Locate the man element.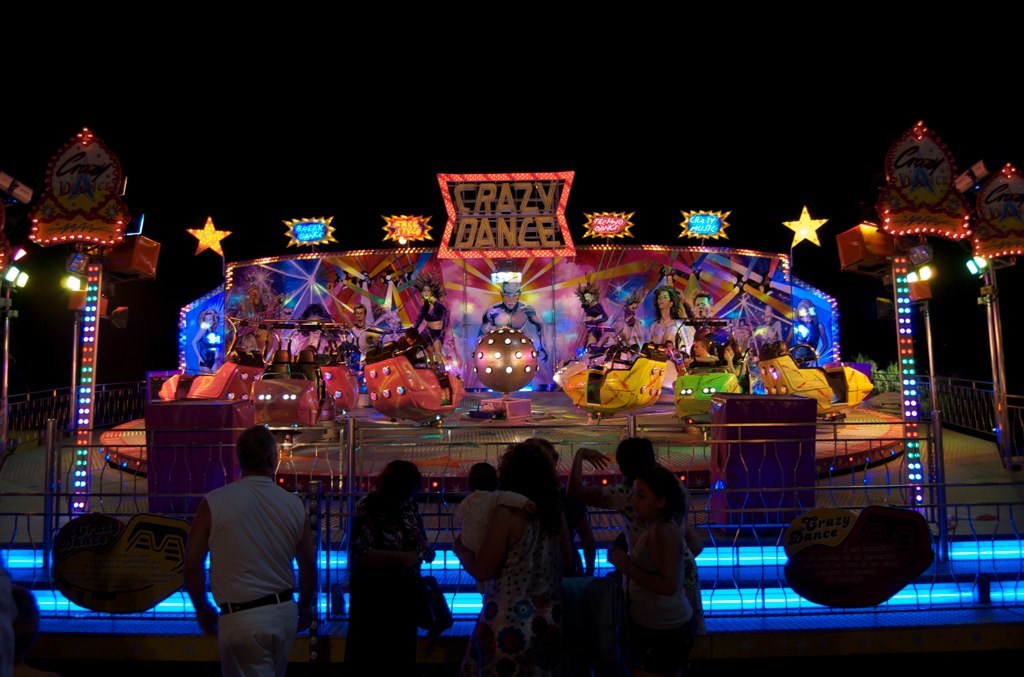
Element bbox: 392/327/445/422.
